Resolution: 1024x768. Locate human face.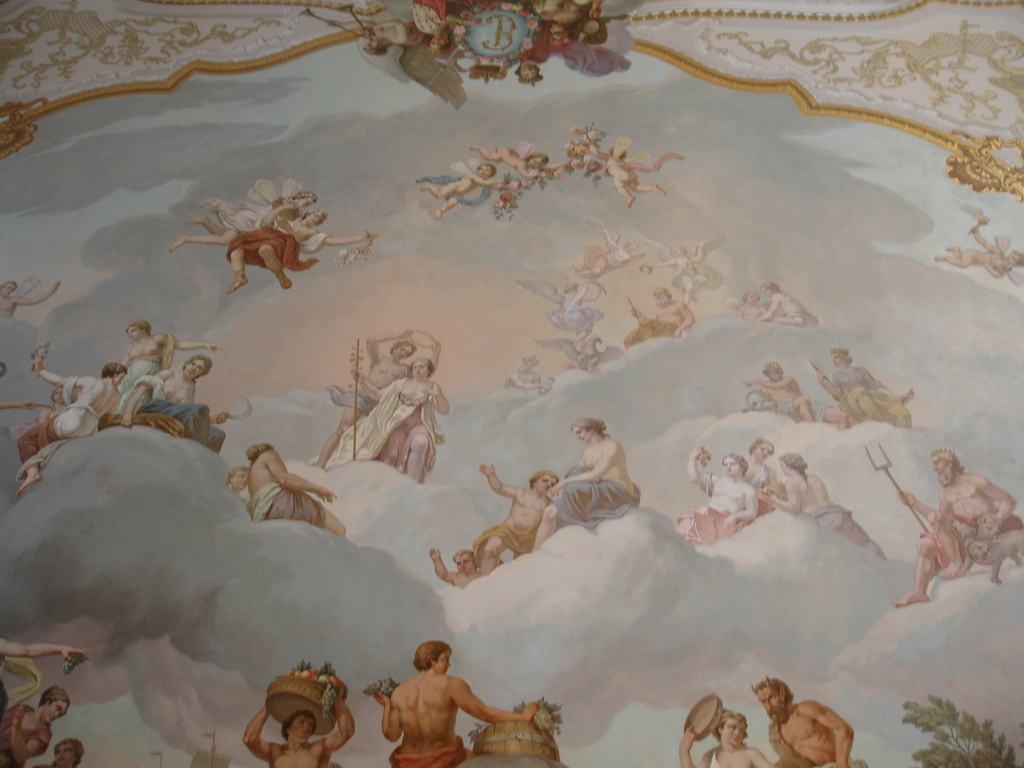
pyautogui.locateOnScreen(298, 198, 315, 209).
